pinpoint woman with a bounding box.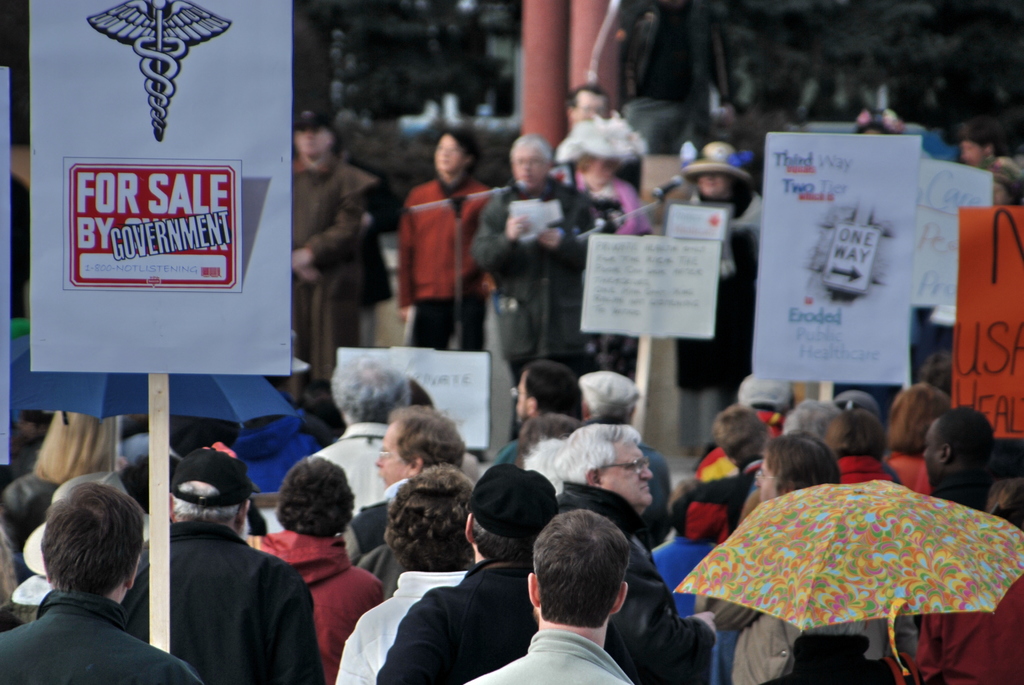
<bbox>680, 136, 756, 459</bbox>.
